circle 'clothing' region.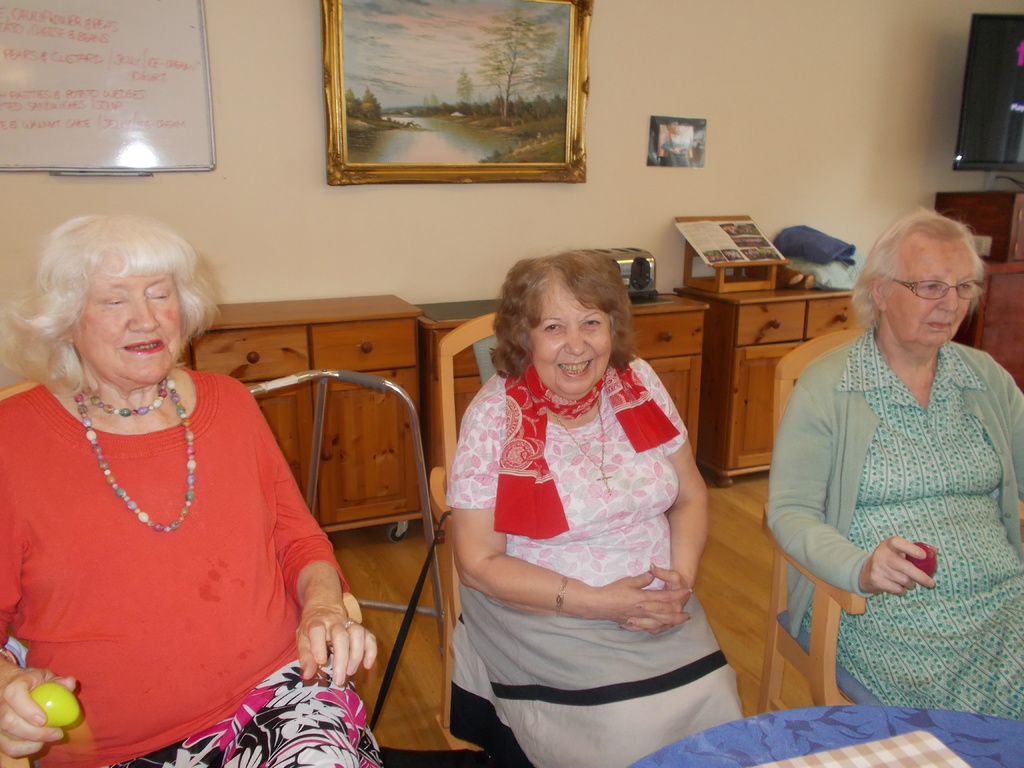
Region: 763:325:1022:726.
